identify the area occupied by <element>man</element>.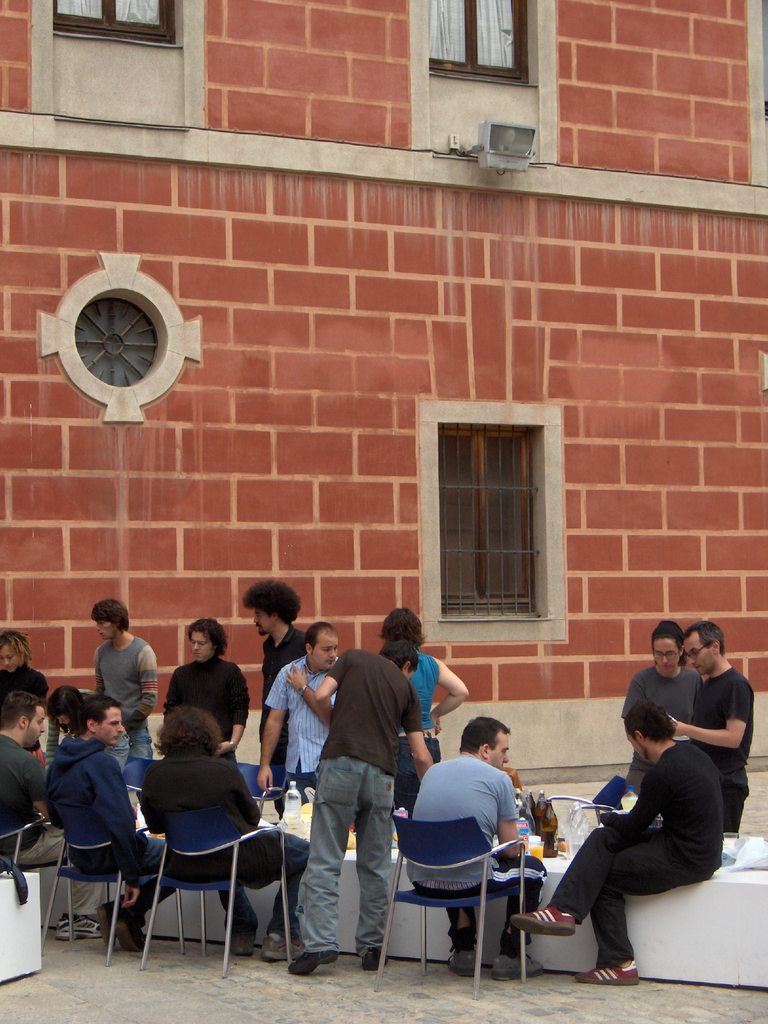
Area: 131/701/309/964.
